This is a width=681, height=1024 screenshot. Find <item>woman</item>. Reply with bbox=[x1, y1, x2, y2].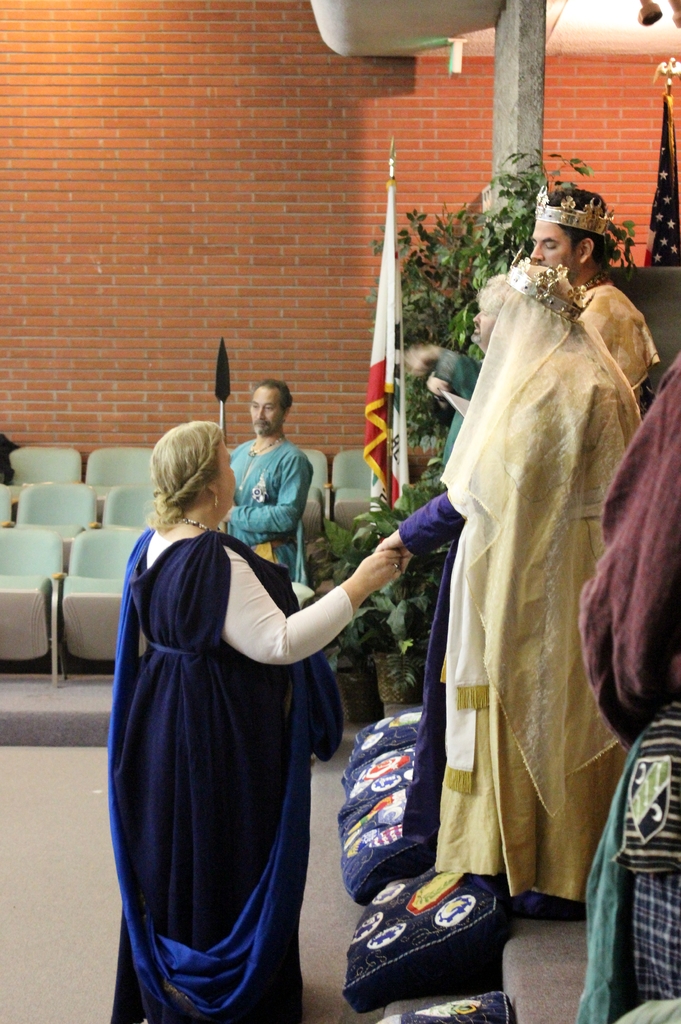
bbox=[438, 265, 643, 900].
